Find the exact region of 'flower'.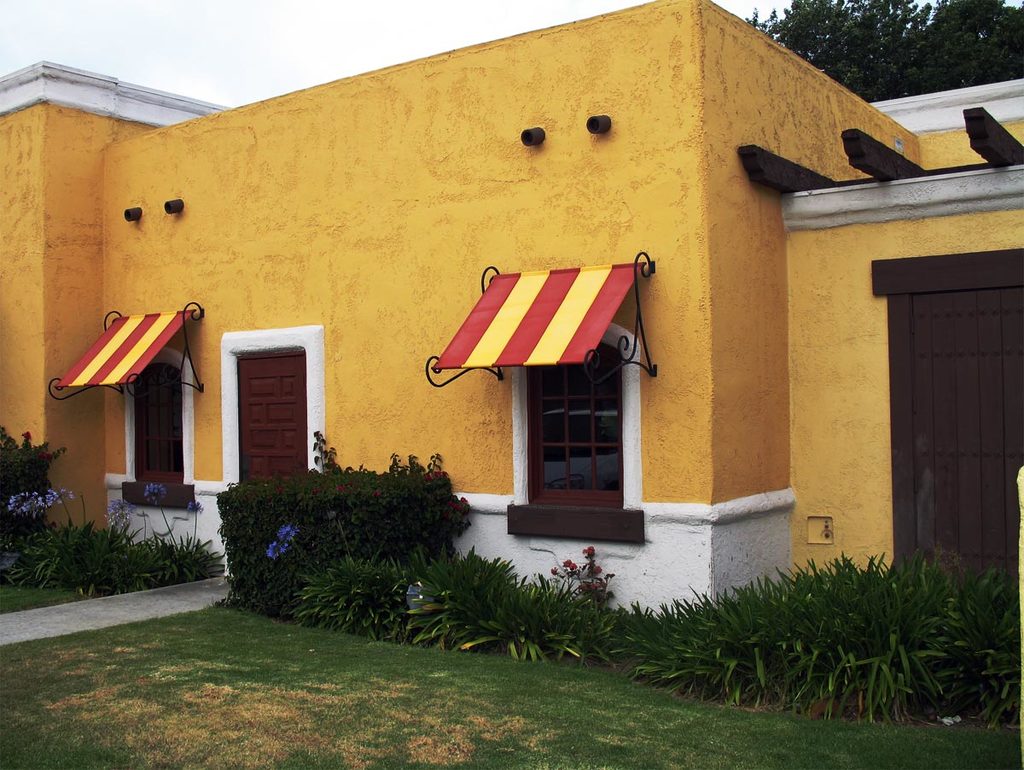
Exact region: 47 484 76 508.
